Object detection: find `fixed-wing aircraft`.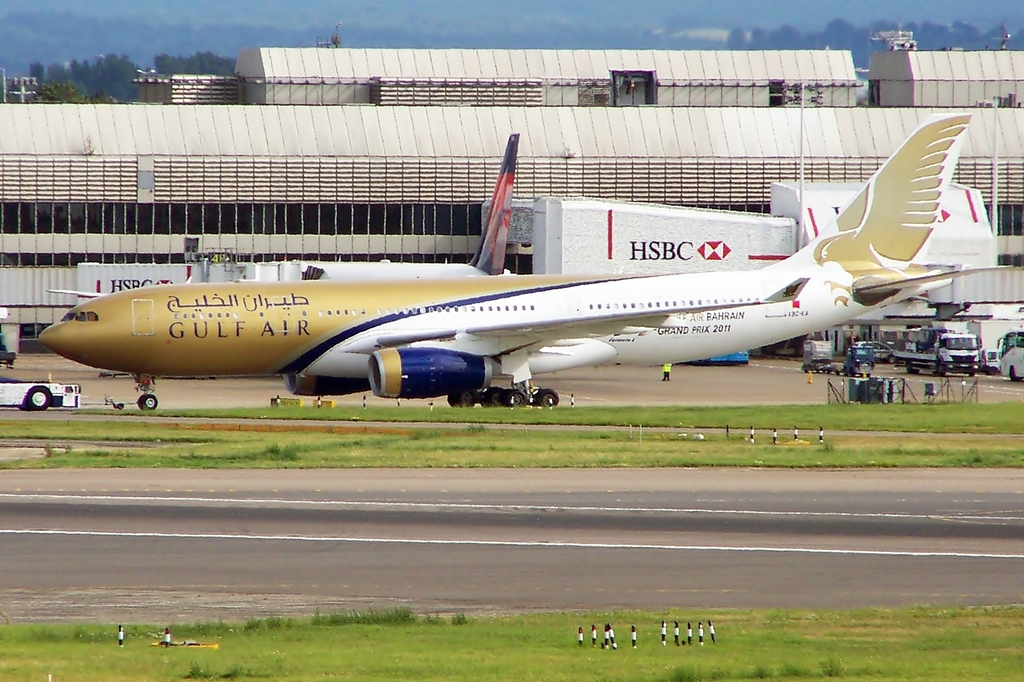
detection(54, 130, 515, 294).
